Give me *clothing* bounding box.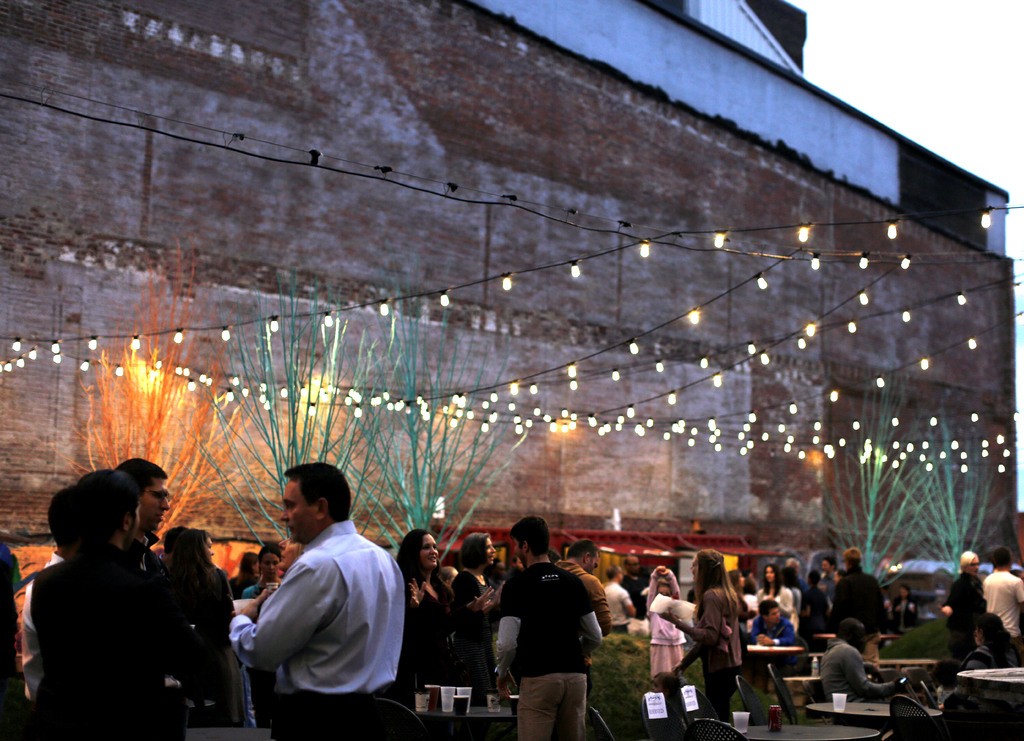
l=214, t=503, r=399, b=740.
